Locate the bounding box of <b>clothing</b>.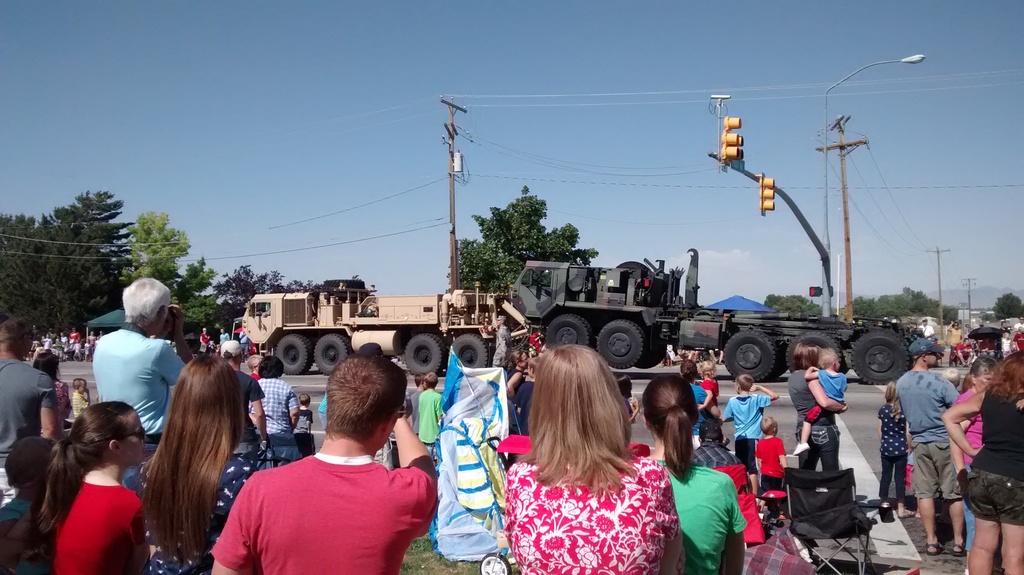
Bounding box: box(251, 369, 300, 442).
